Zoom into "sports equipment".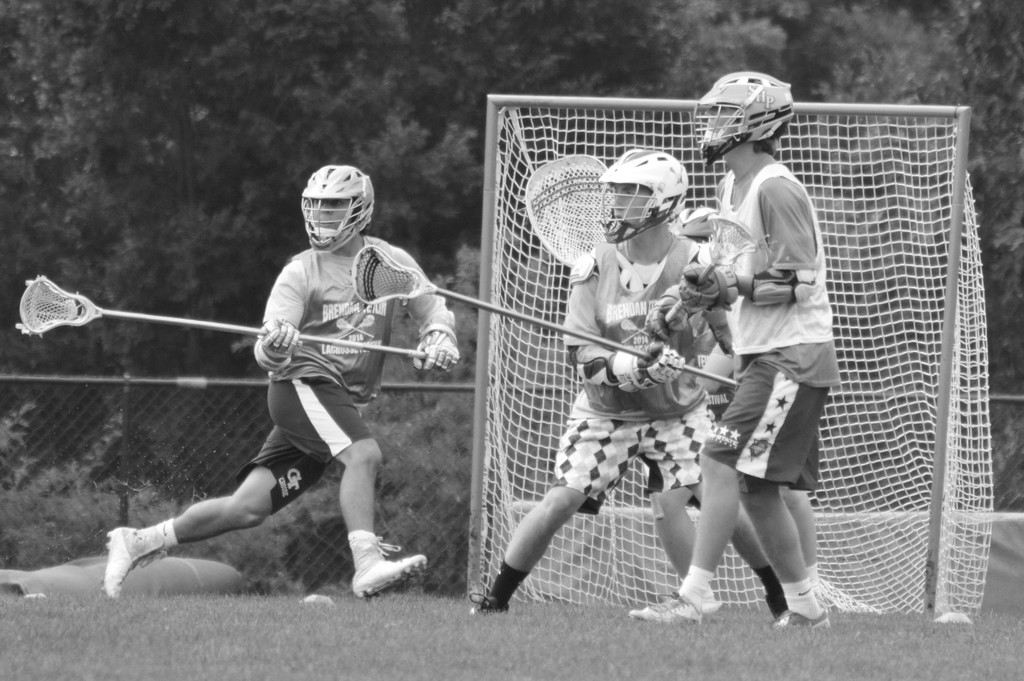
Zoom target: [x1=351, y1=244, x2=739, y2=390].
